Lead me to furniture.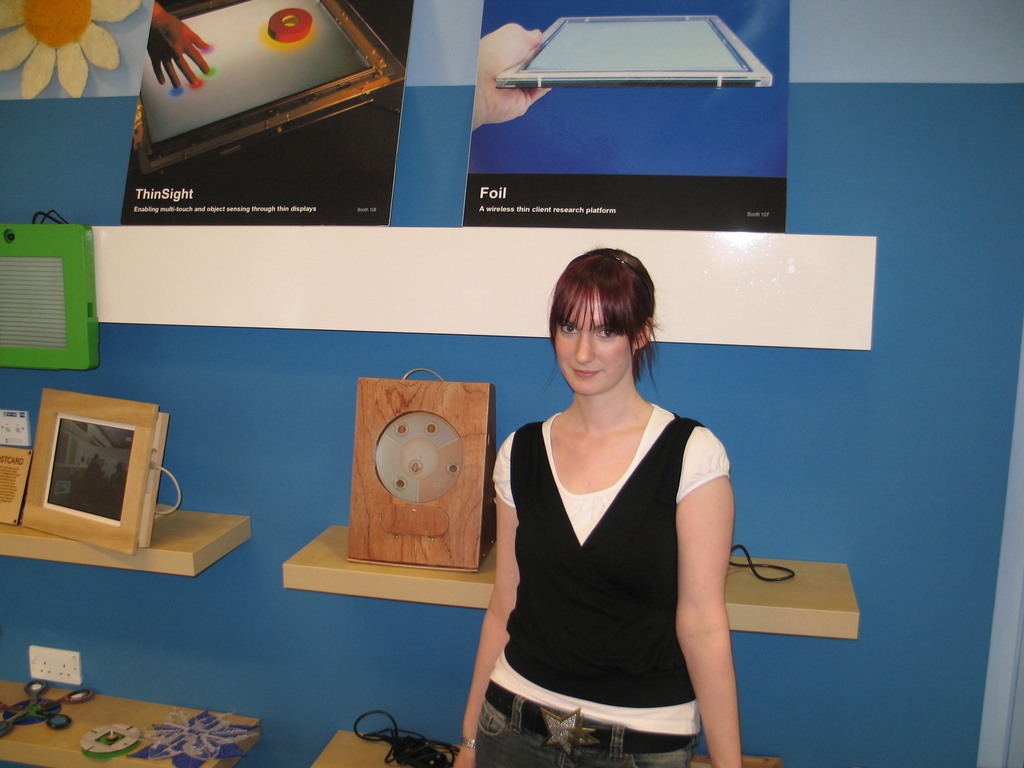
Lead to {"x1": 0, "y1": 511, "x2": 253, "y2": 577}.
